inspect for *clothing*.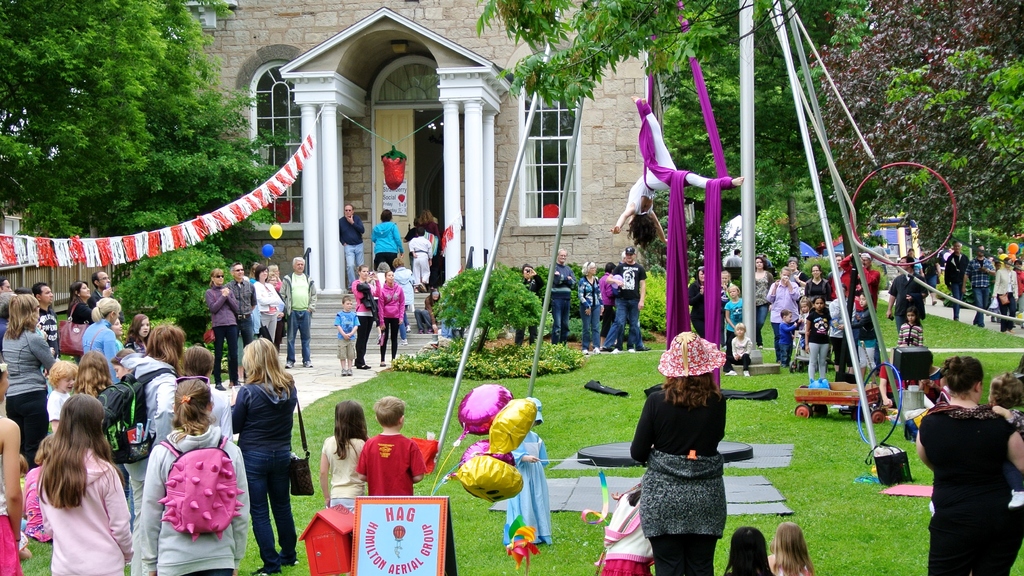
Inspection: region(33, 300, 57, 356).
